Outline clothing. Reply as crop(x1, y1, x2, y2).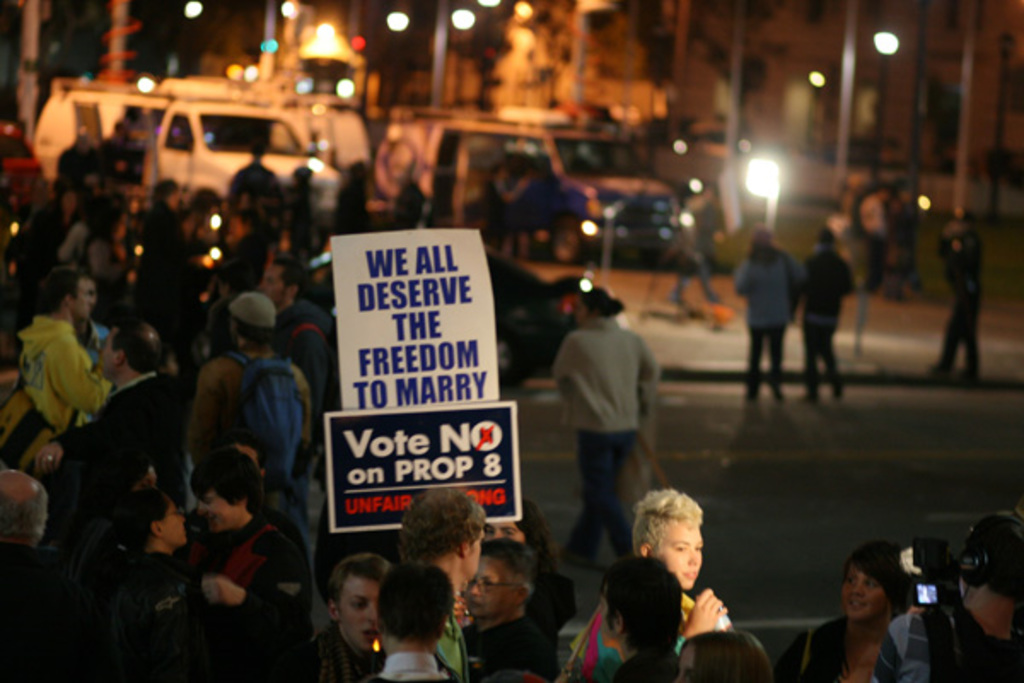
crop(2, 307, 116, 441).
